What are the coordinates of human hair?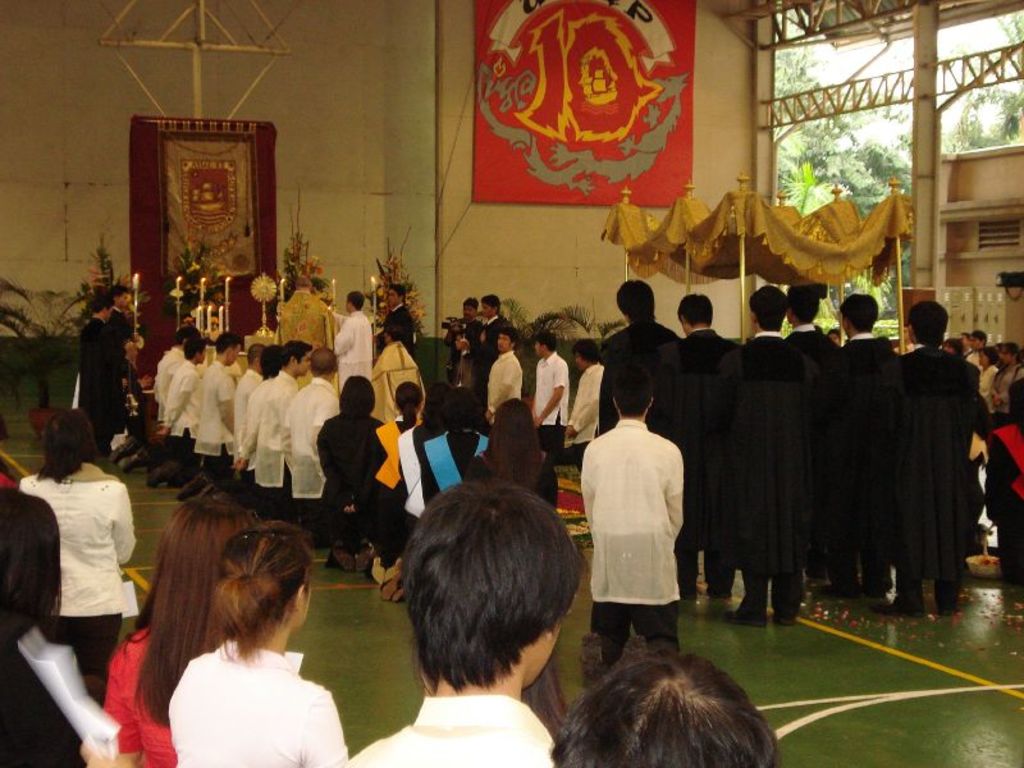
[127,493,257,732].
